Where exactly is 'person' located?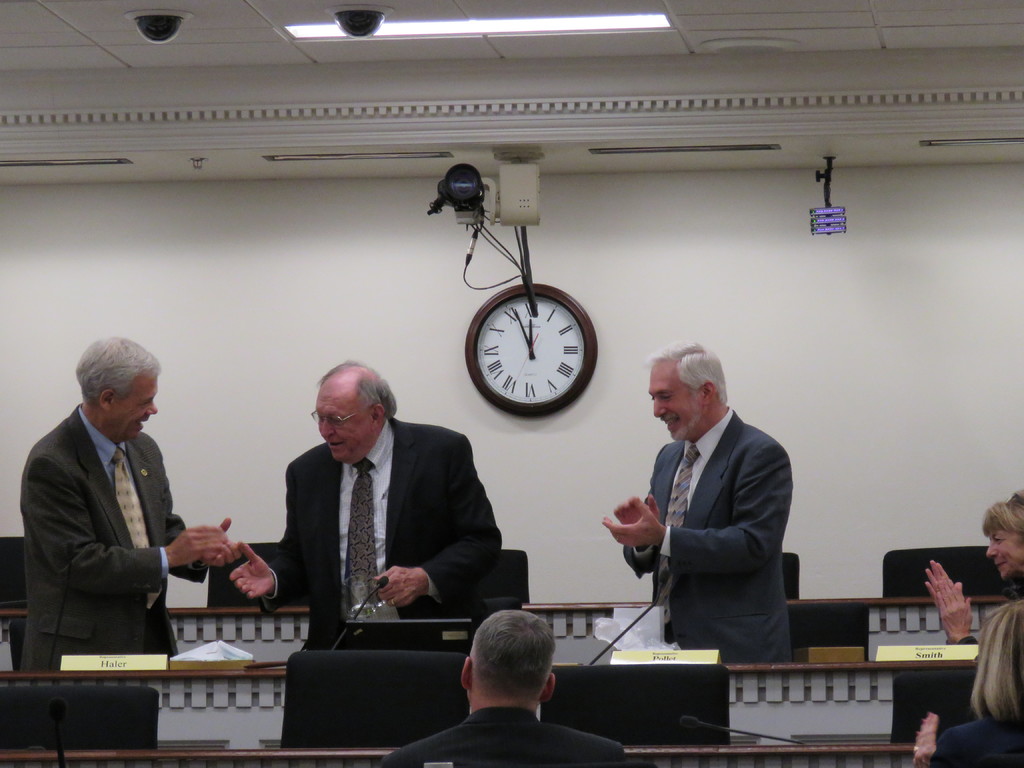
Its bounding box is locate(228, 360, 504, 653).
